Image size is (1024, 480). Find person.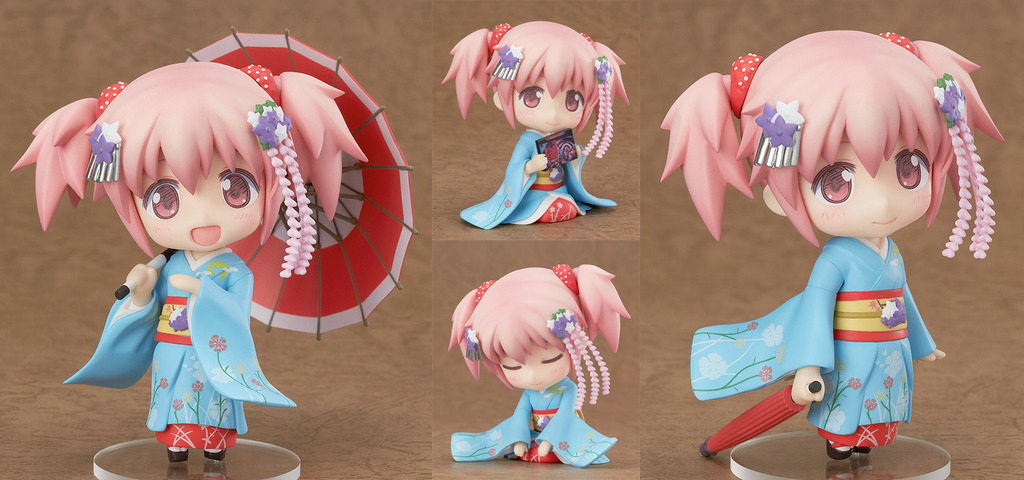
crop(442, 20, 637, 225).
